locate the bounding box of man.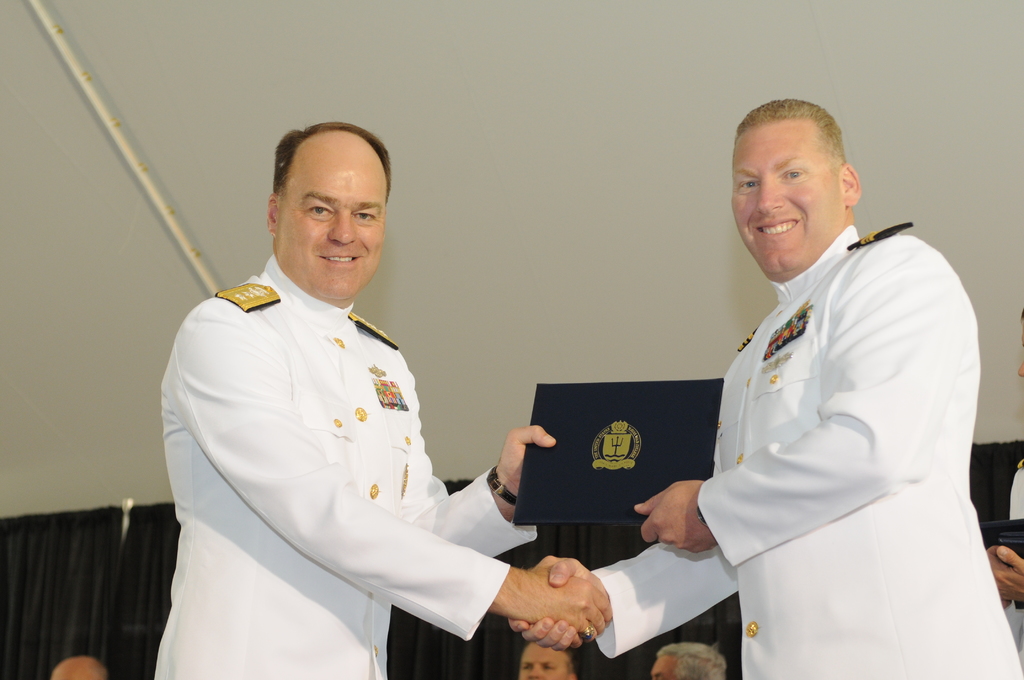
Bounding box: 152, 119, 610, 679.
